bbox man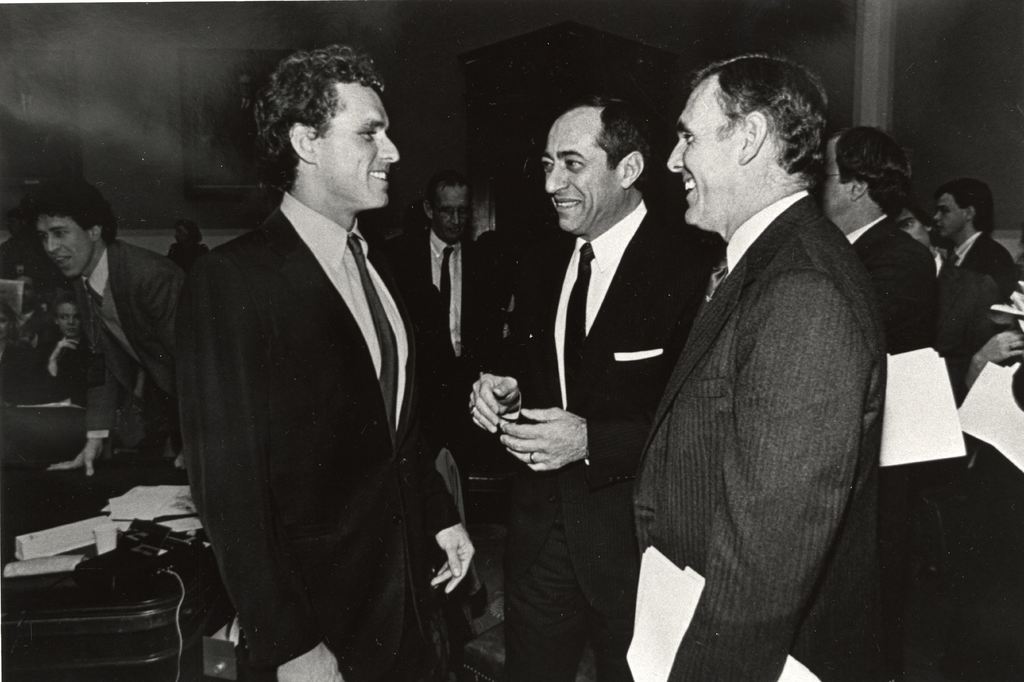
bbox=[944, 180, 1023, 309]
